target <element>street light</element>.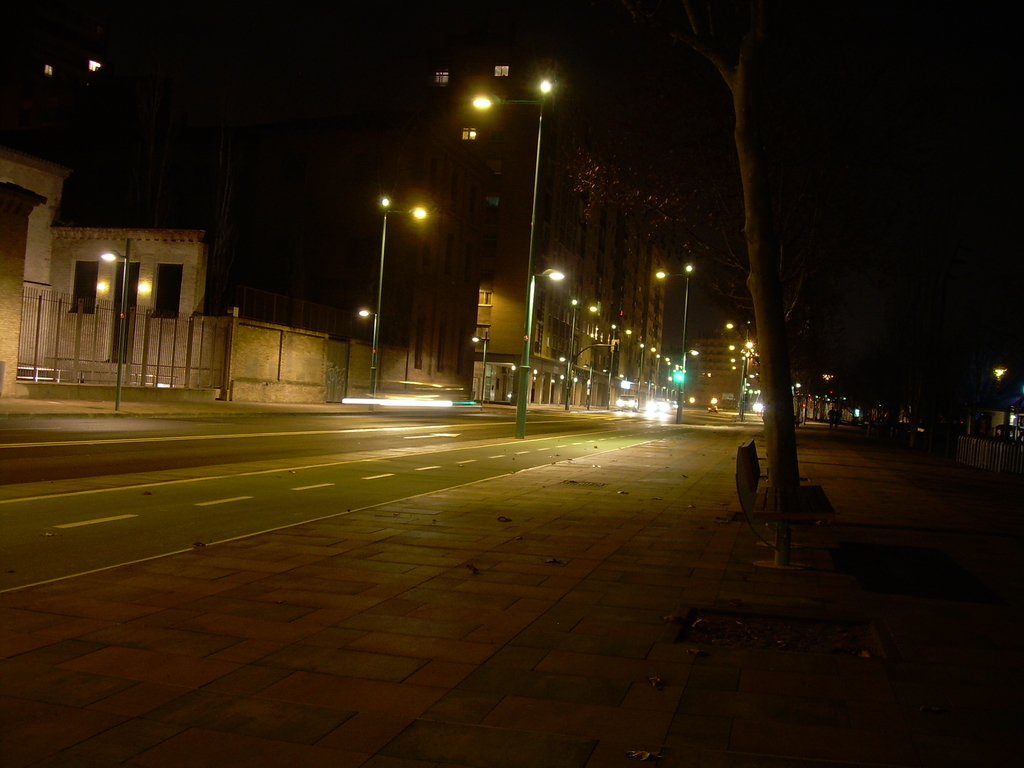
Target region: (342,62,612,420).
